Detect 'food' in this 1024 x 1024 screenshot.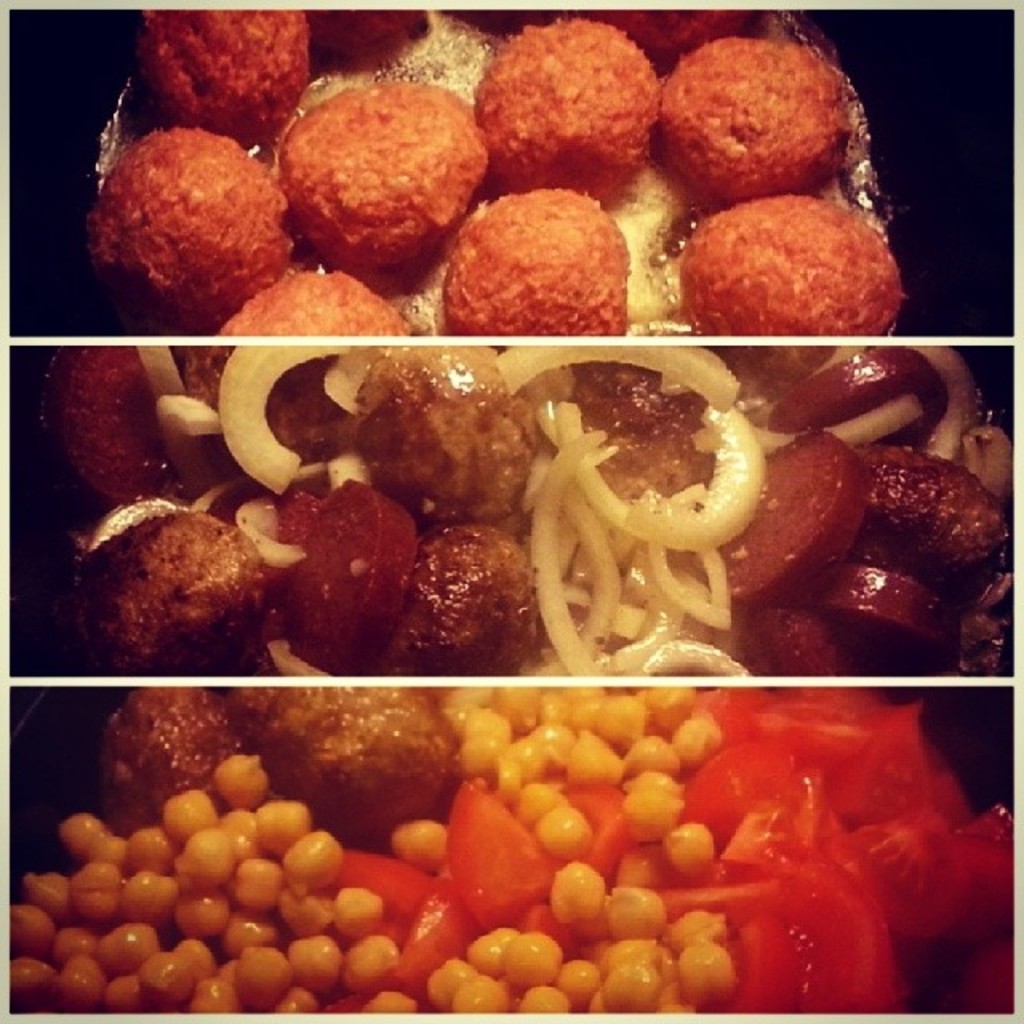
Detection: bbox(91, 126, 294, 338).
